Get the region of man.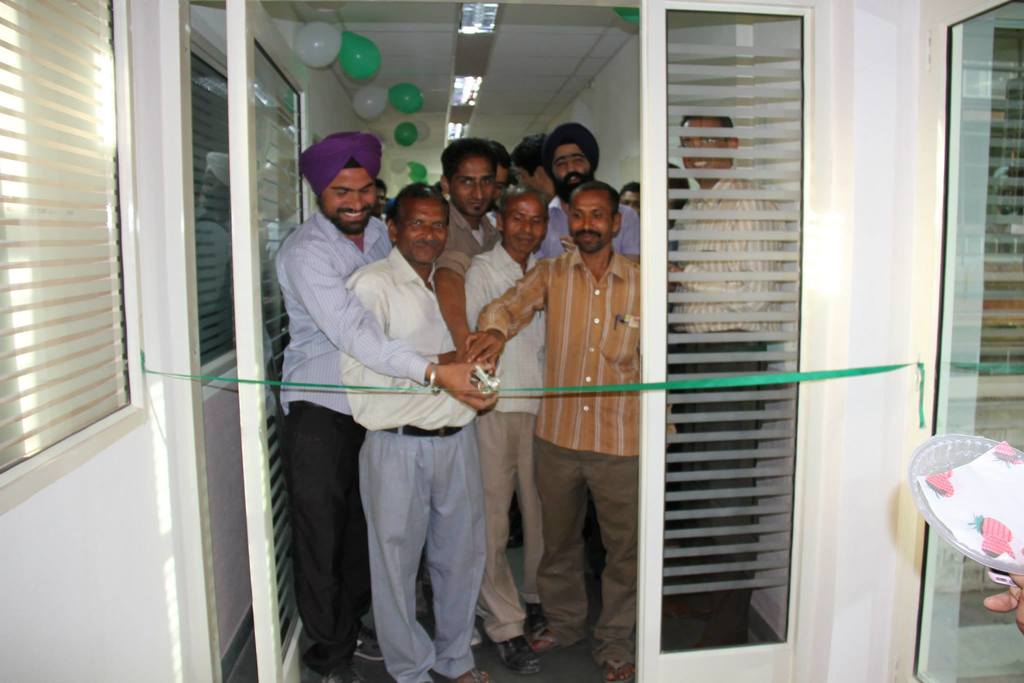
bbox=[488, 170, 662, 651].
